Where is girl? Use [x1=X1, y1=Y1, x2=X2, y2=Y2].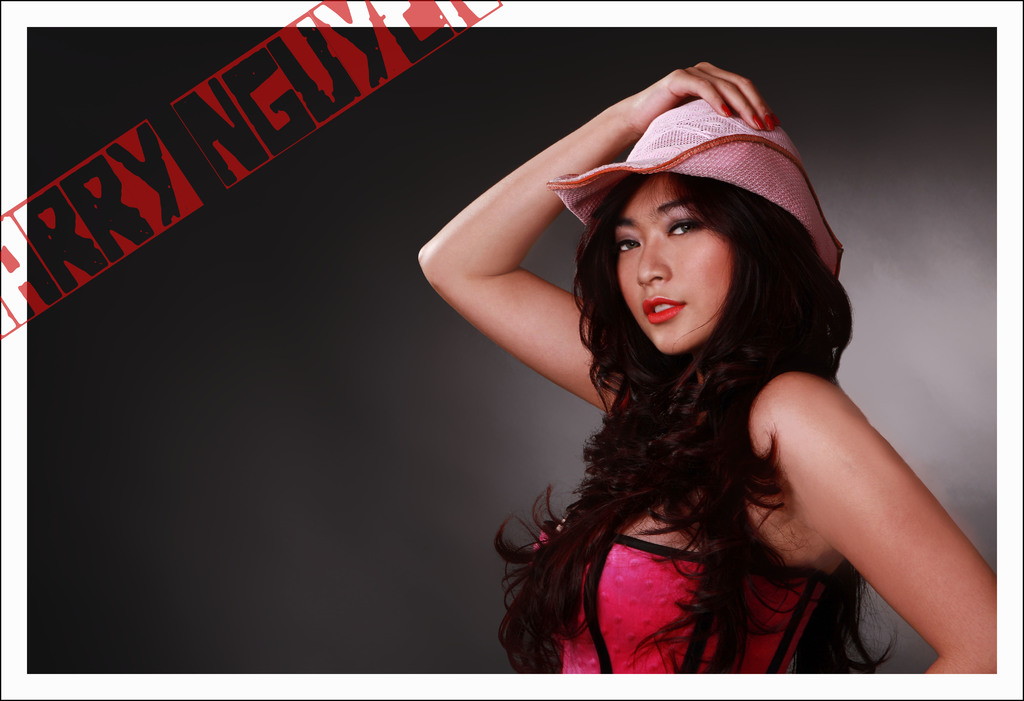
[x1=416, y1=58, x2=1005, y2=684].
